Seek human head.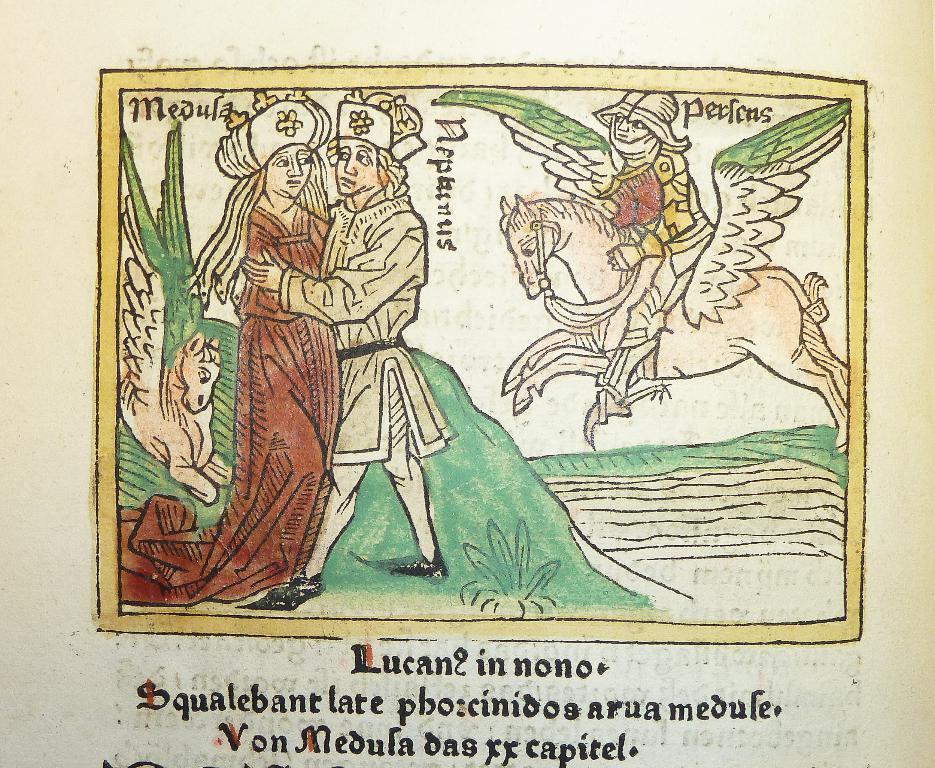
(x1=614, y1=115, x2=649, y2=141).
